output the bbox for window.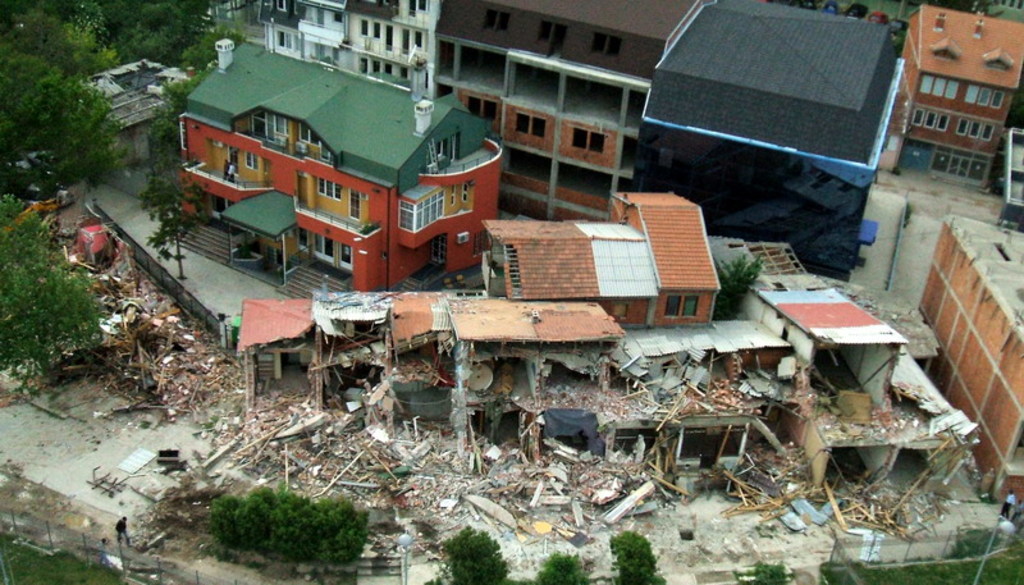
pyautogui.locateOnScreen(399, 70, 407, 83).
